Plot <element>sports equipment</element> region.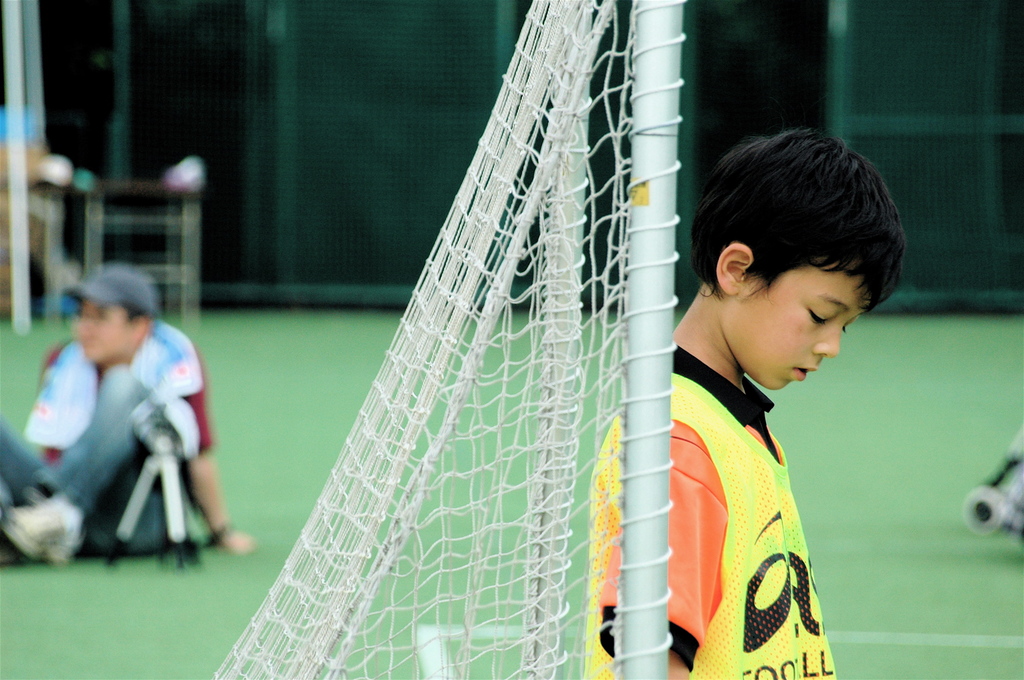
Plotted at <box>4,499,85,566</box>.
